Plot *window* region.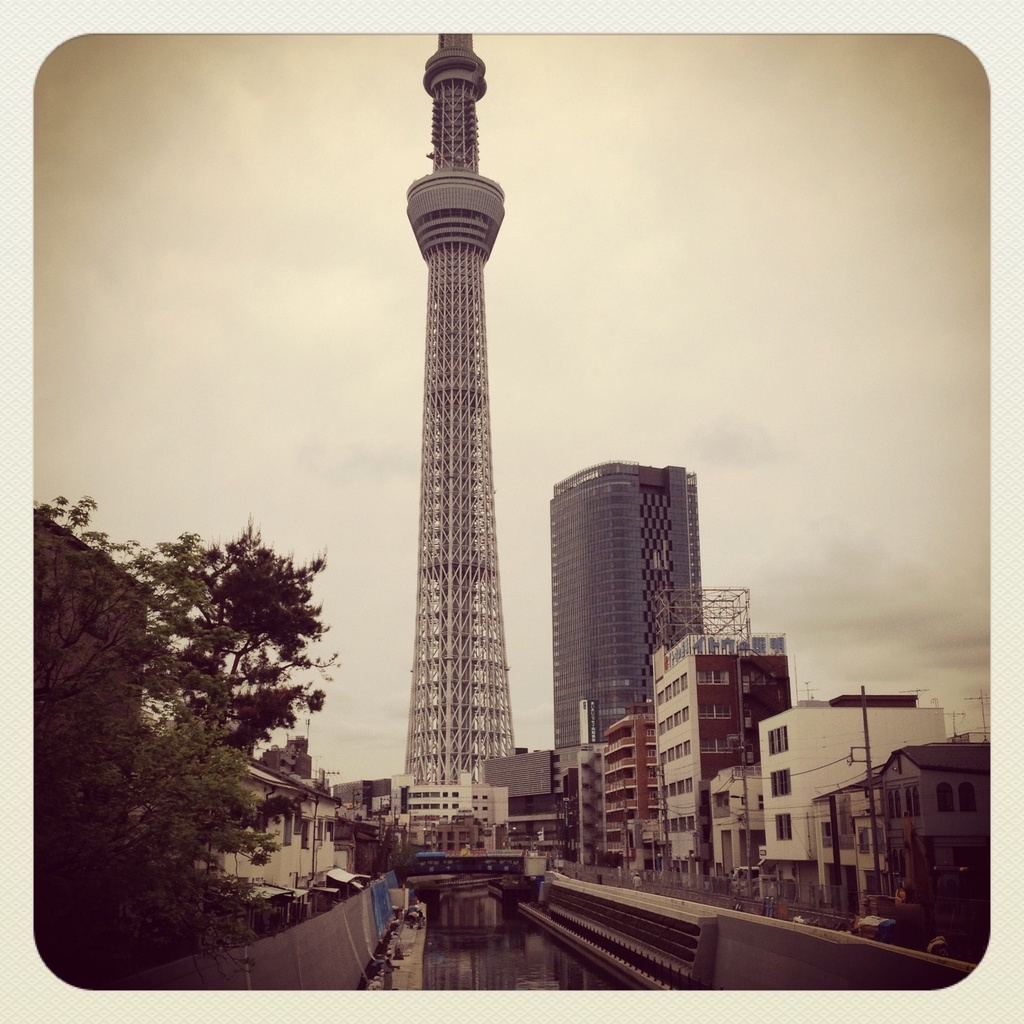
Plotted at bbox(774, 814, 795, 840).
